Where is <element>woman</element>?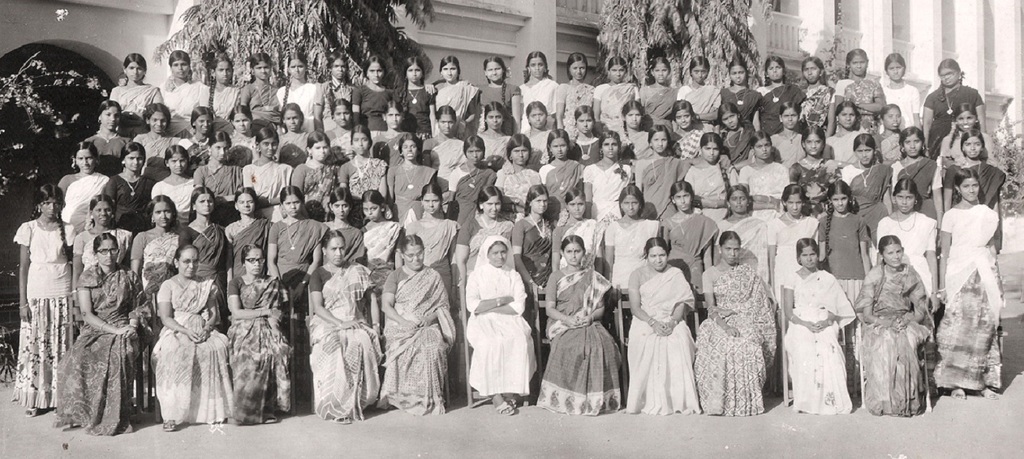
[151,246,234,431].
